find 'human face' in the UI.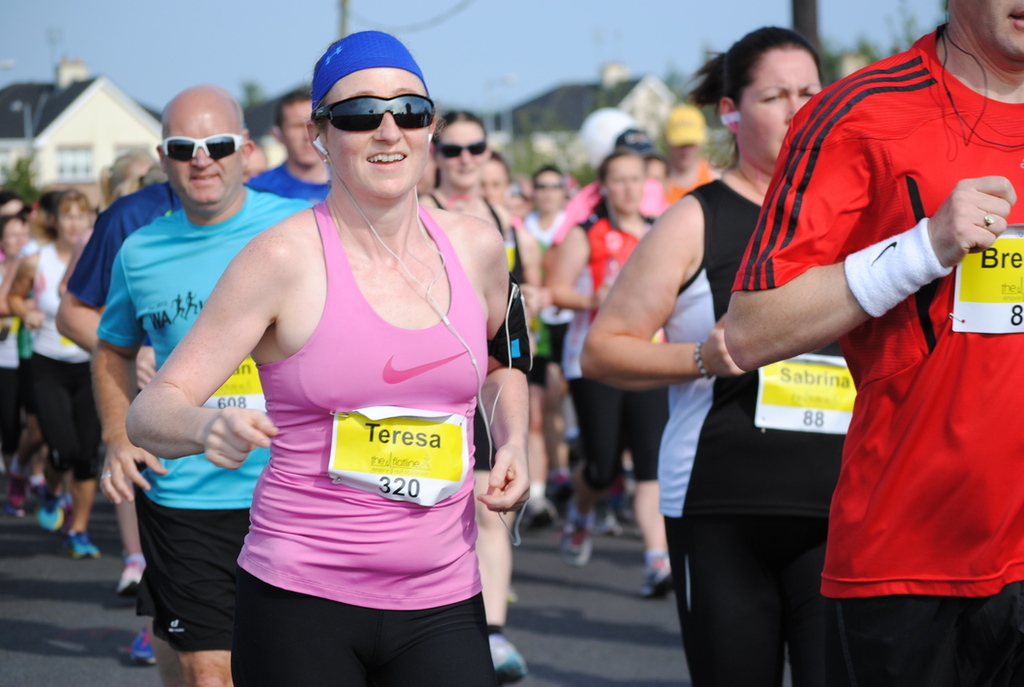
UI element at region(953, 0, 1023, 59).
